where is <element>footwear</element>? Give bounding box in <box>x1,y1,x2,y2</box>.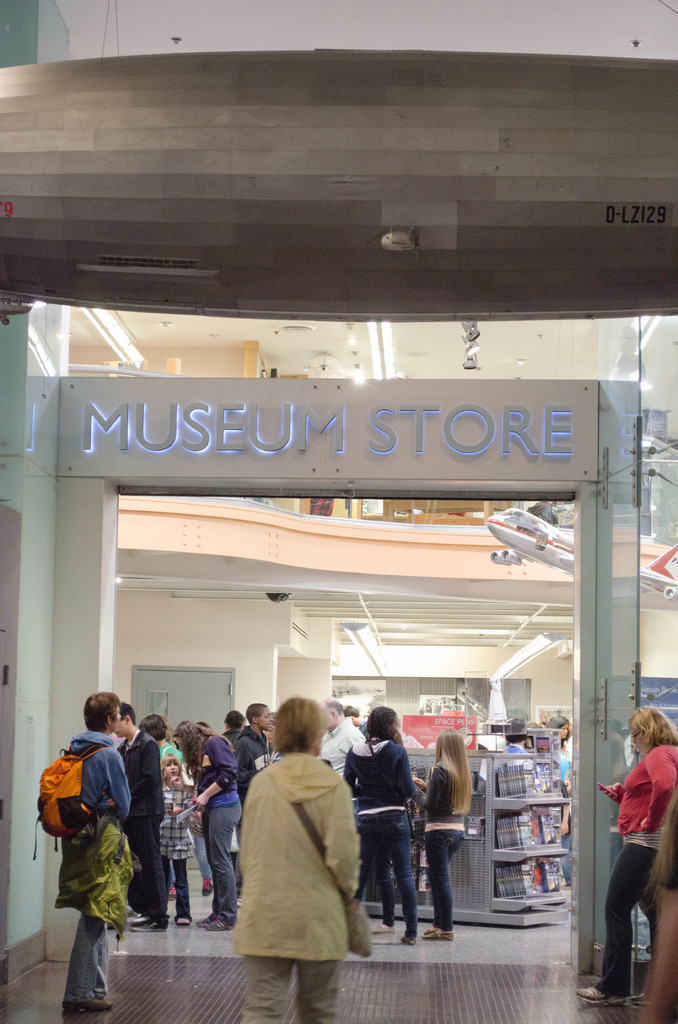
<box>130,917,165,933</box>.
